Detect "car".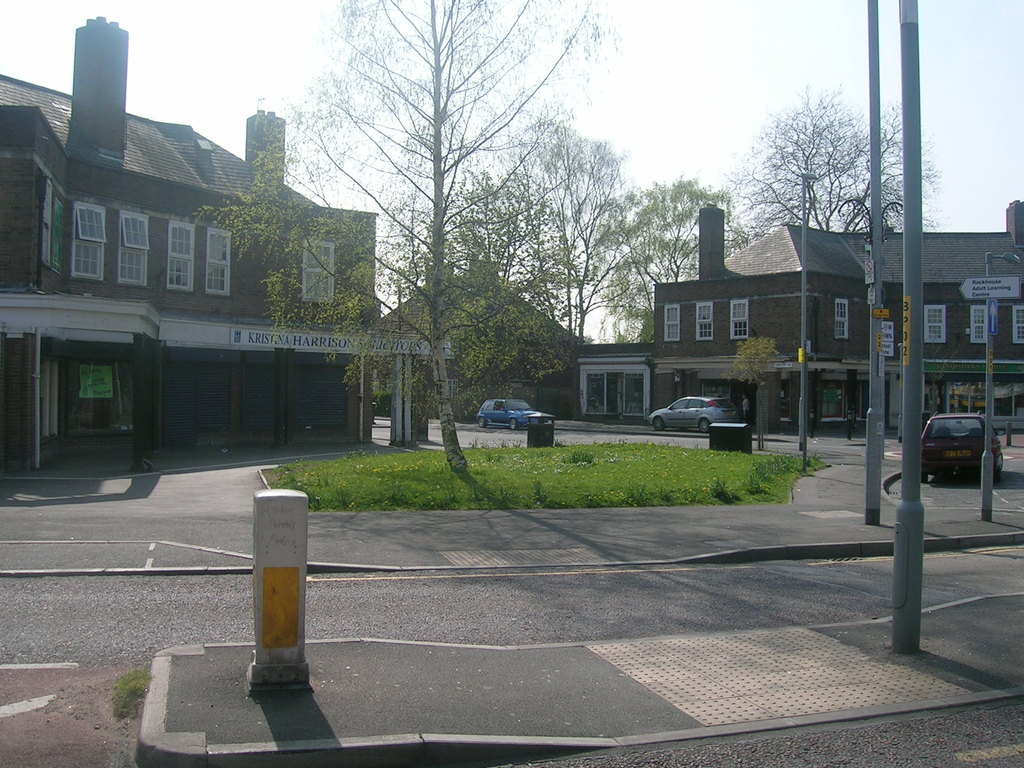
Detected at x1=477 y1=401 x2=548 y2=429.
